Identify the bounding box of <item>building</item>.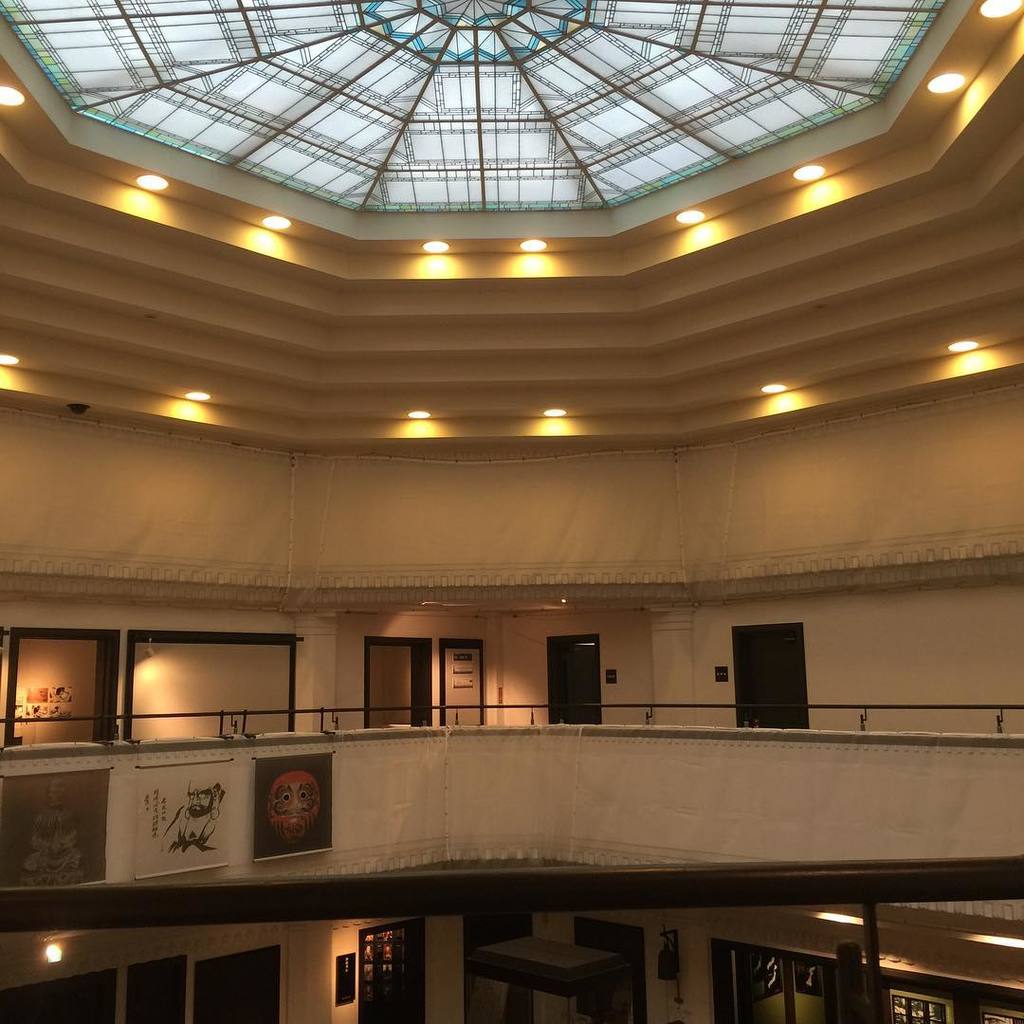
x1=0, y1=0, x2=1023, y2=1023.
